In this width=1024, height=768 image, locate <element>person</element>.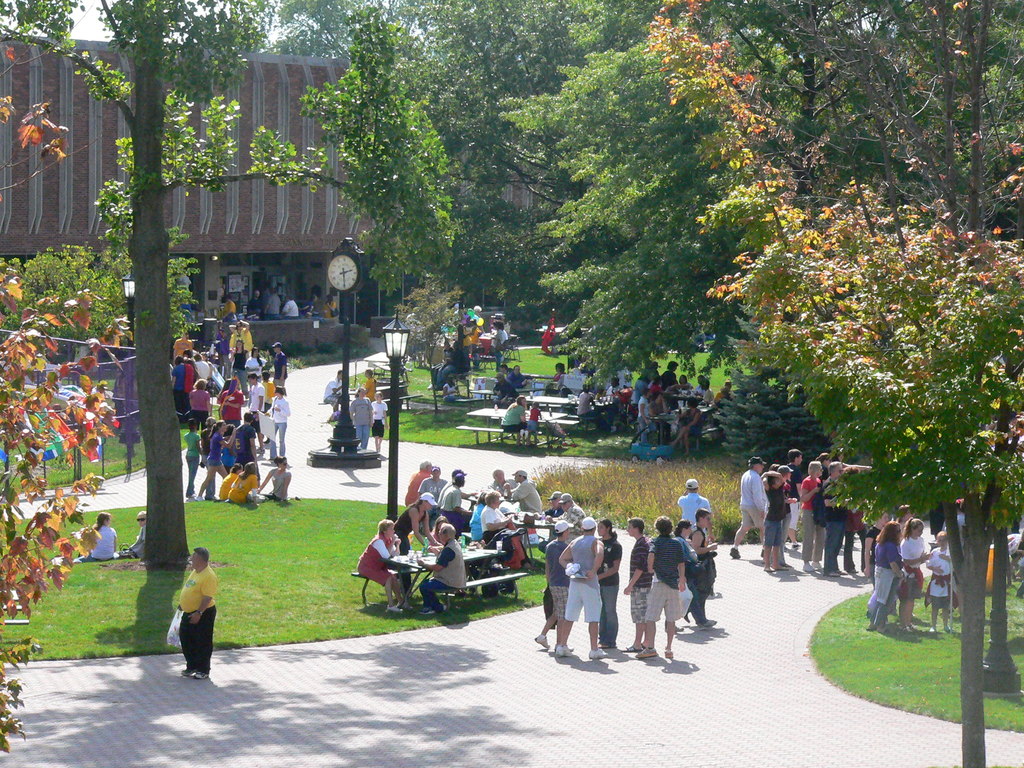
Bounding box: x1=80 y1=508 x2=120 y2=560.
